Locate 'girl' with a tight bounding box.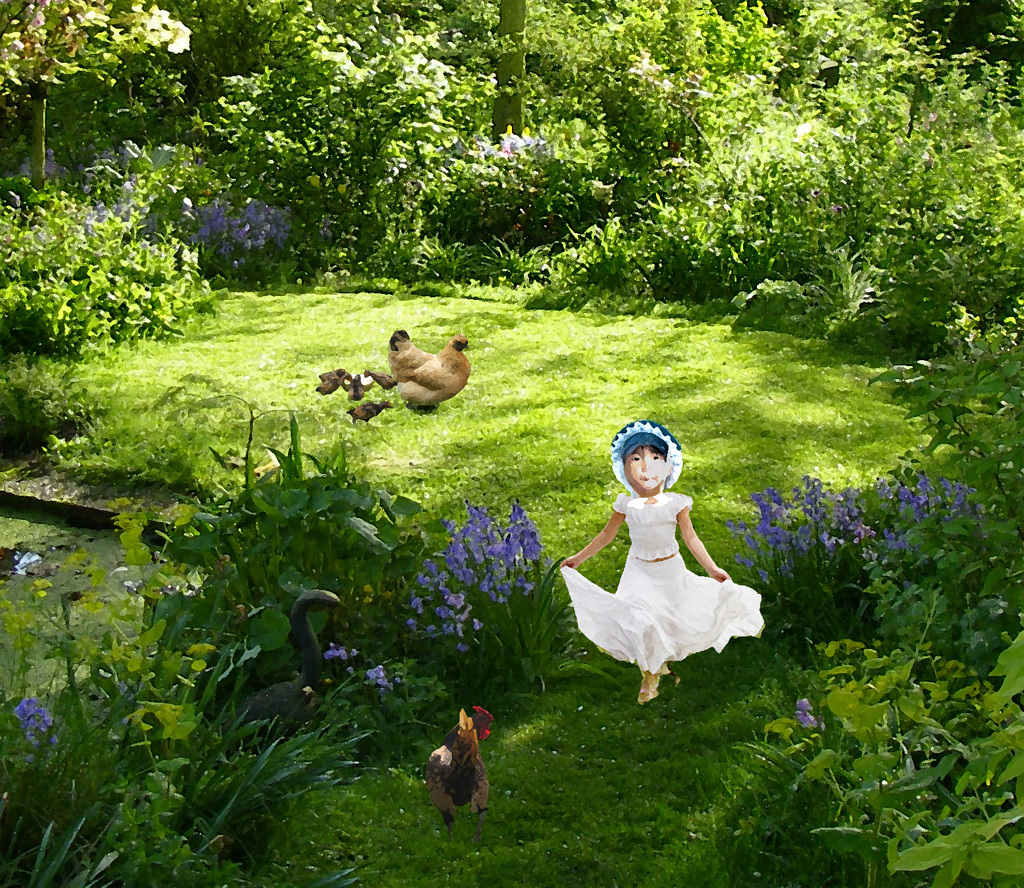
(559,413,778,718).
